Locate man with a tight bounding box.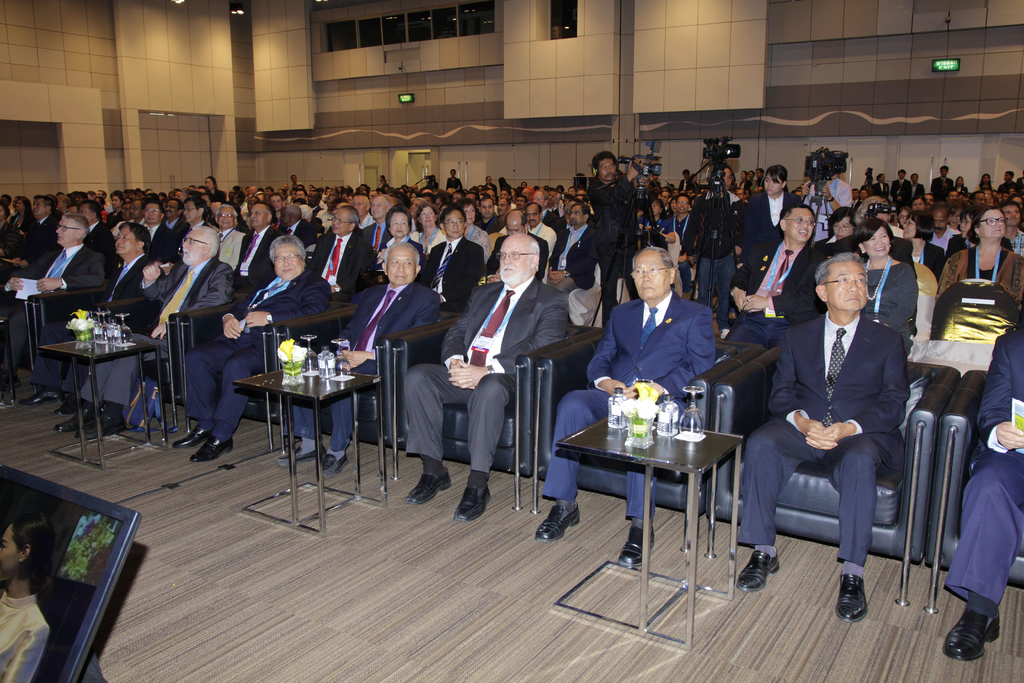
<region>730, 204, 822, 350</region>.
